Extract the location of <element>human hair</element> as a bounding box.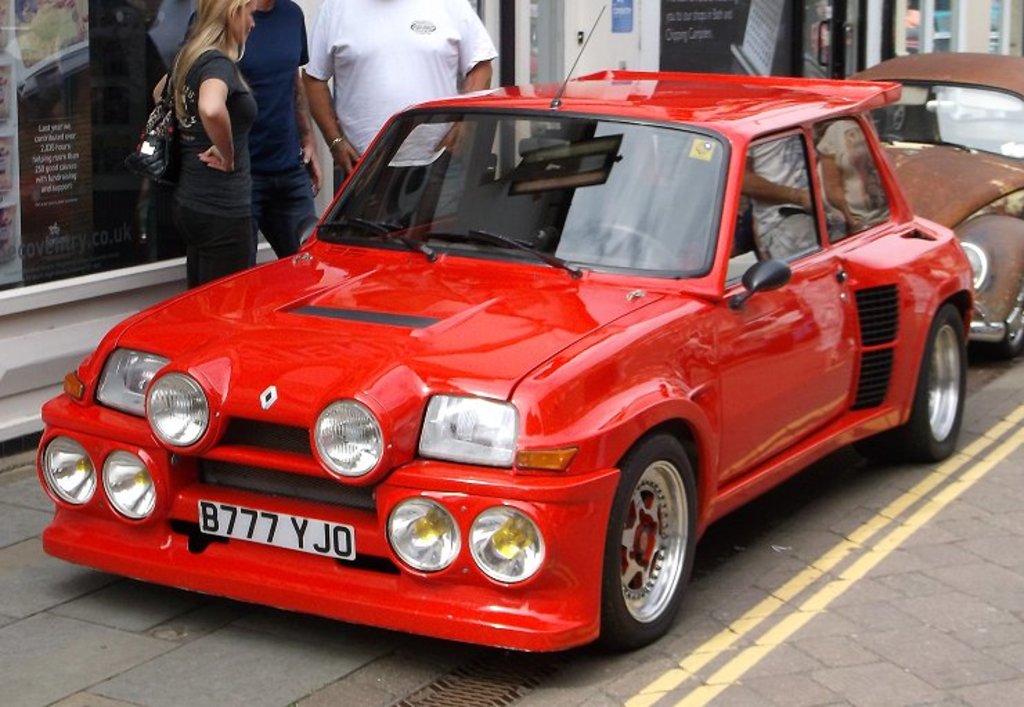
locate(173, 0, 255, 125).
